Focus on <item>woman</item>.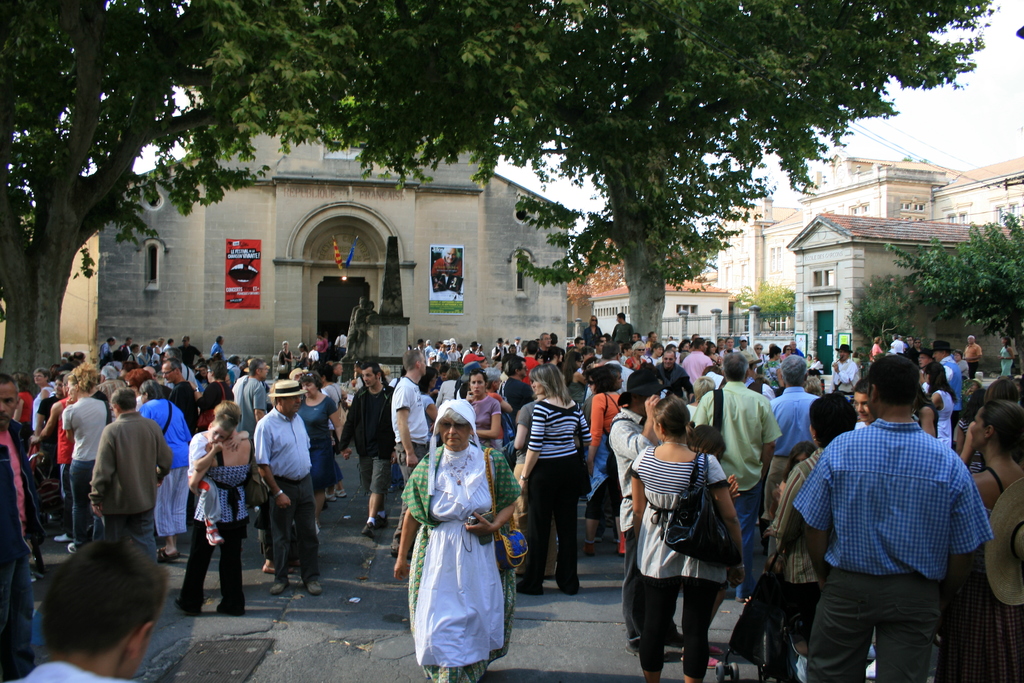
Focused at 292,343,310,368.
